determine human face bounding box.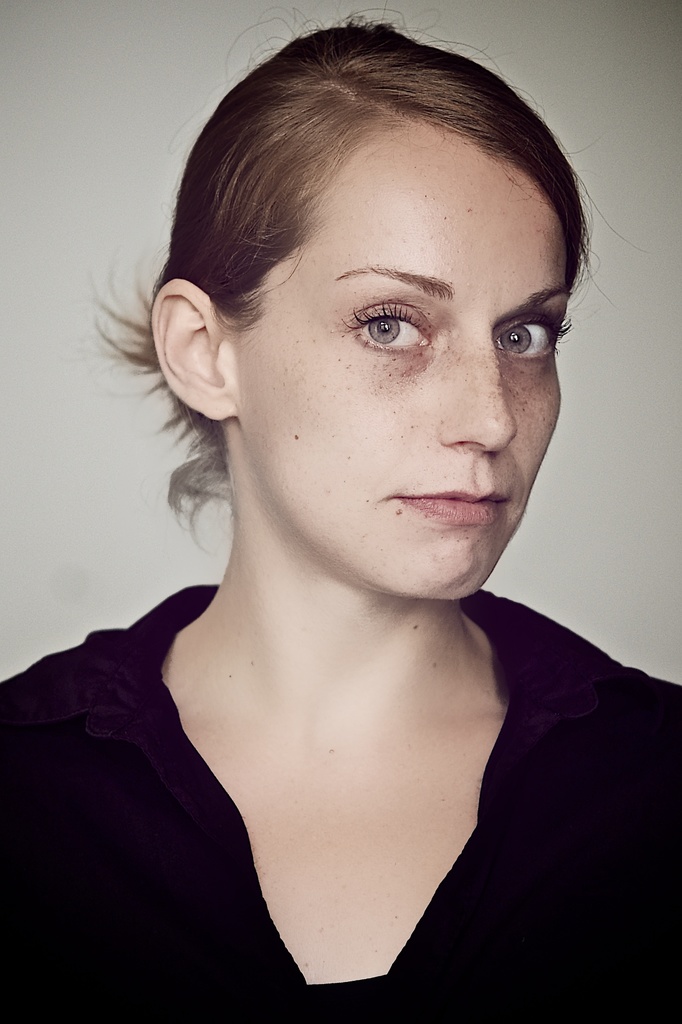
Determined: (x1=234, y1=122, x2=564, y2=605).
